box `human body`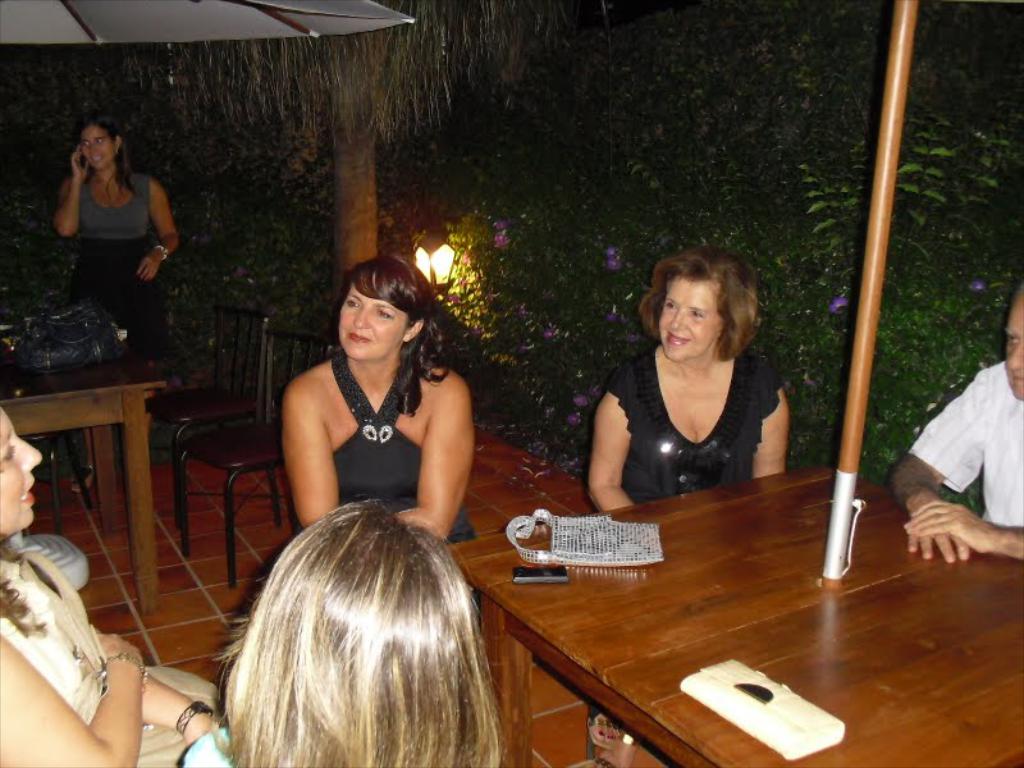
locate(173, 488, 495, 767)
